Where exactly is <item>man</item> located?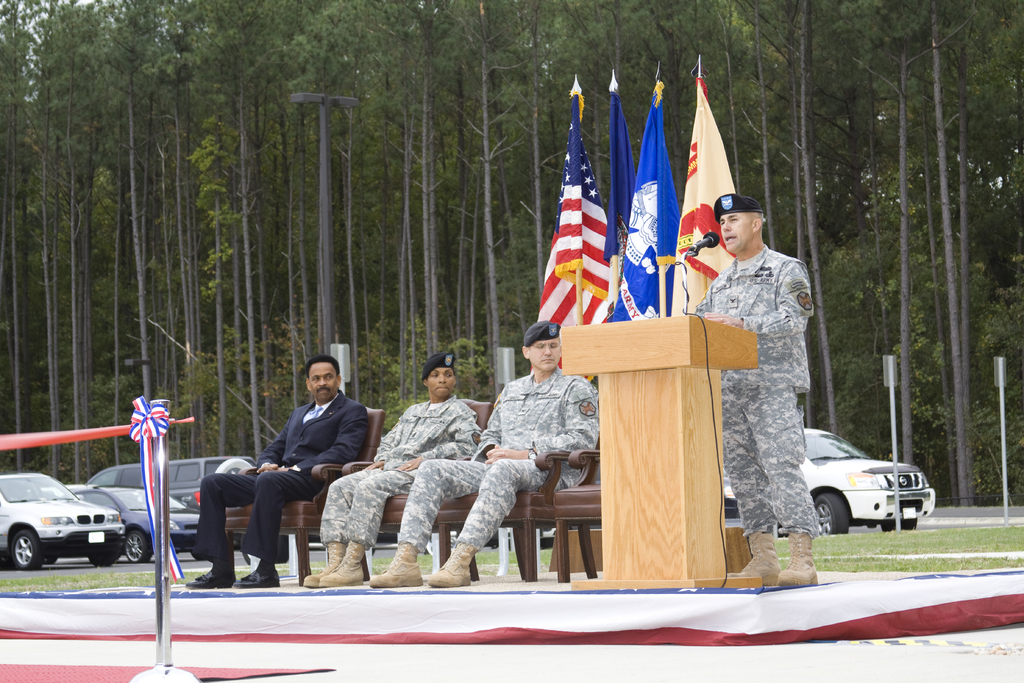
Its bounding box is box=[300, 350, 483, 589].
